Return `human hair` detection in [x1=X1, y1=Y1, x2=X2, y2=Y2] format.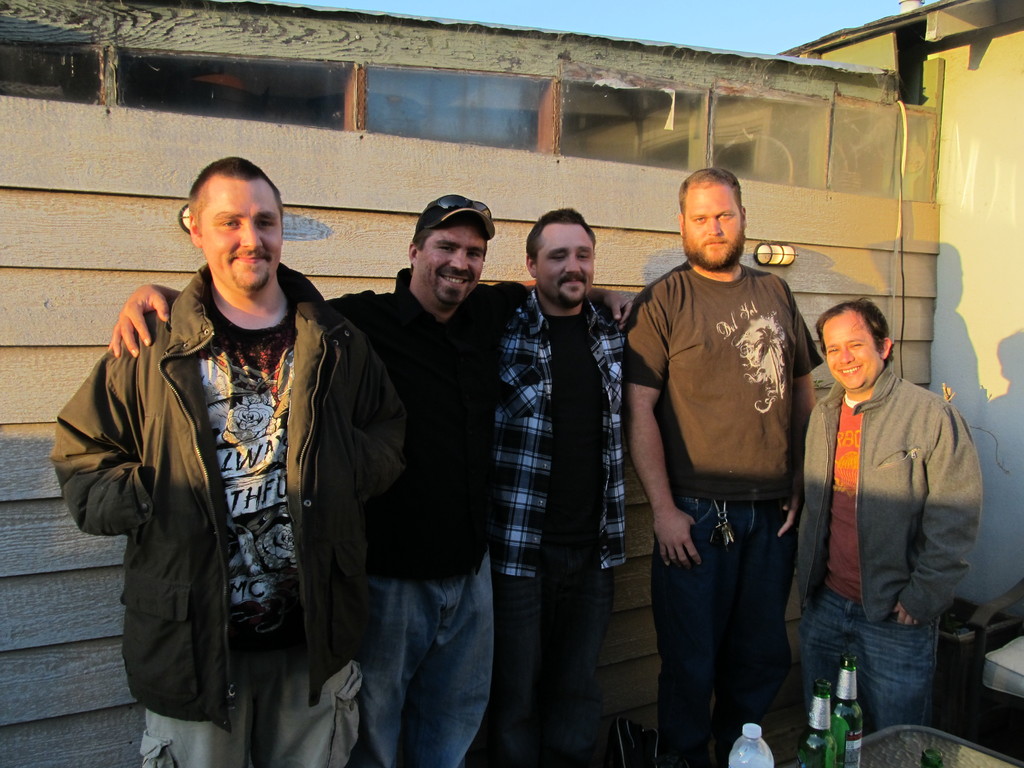
[x1=408, y1=226, x2=488, y2=275].
